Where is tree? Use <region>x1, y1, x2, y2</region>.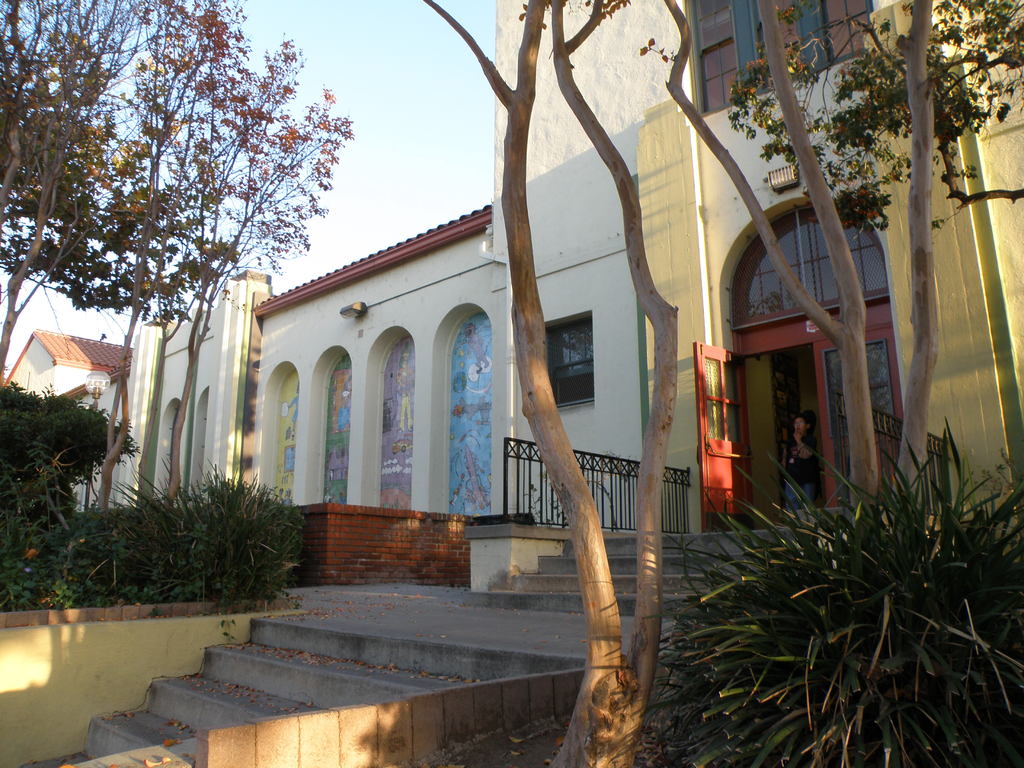
<region>648, 0, 1023, 534</region>.
